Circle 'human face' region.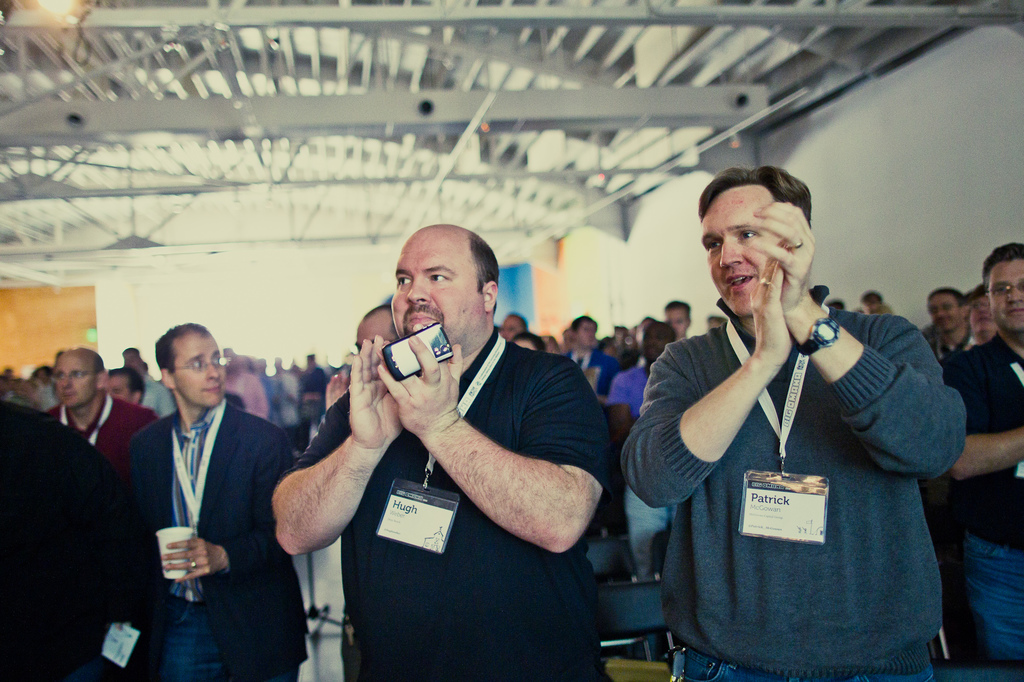
Region: region(504, 314, 519, 340).
